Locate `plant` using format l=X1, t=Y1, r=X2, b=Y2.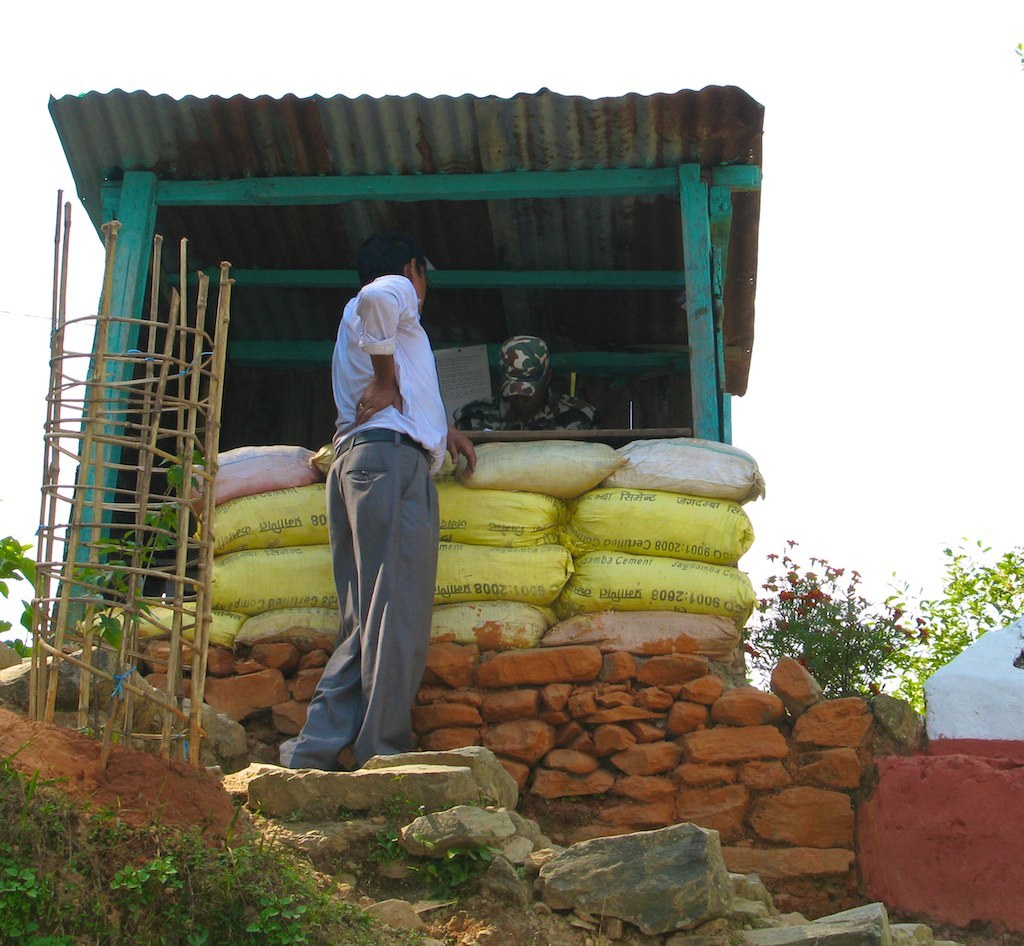
l=736, t=536, r=927, b=698.
